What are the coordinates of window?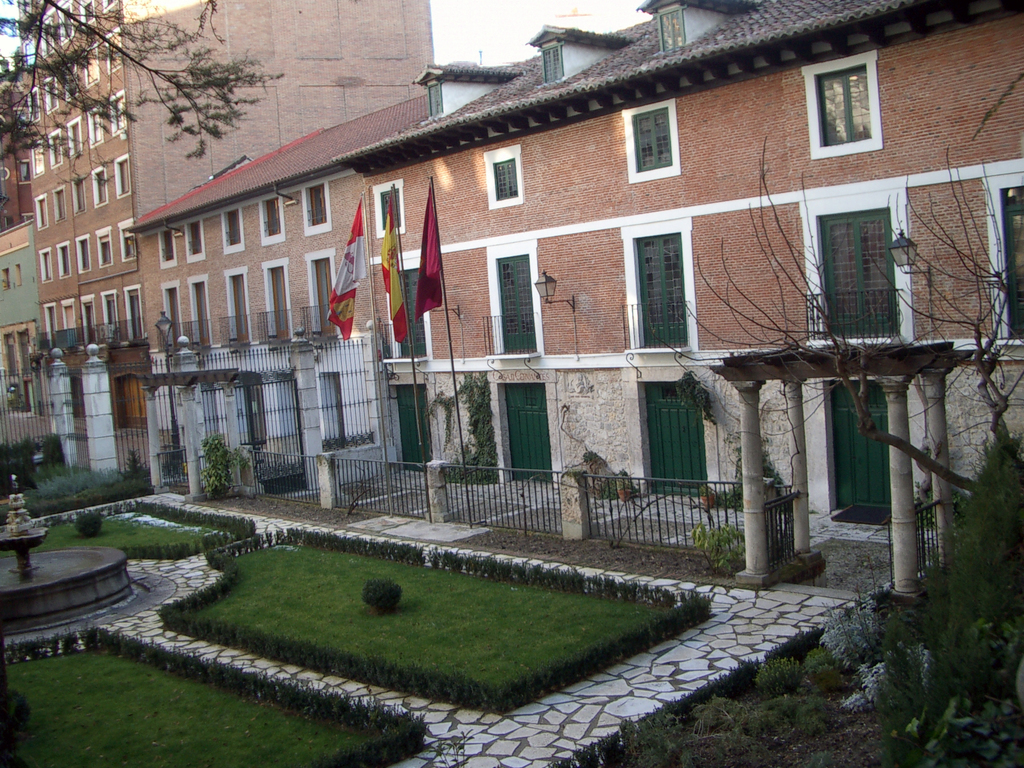
{"x1": 168, "y1": 285, "x2": 175, "y2": 343}.
